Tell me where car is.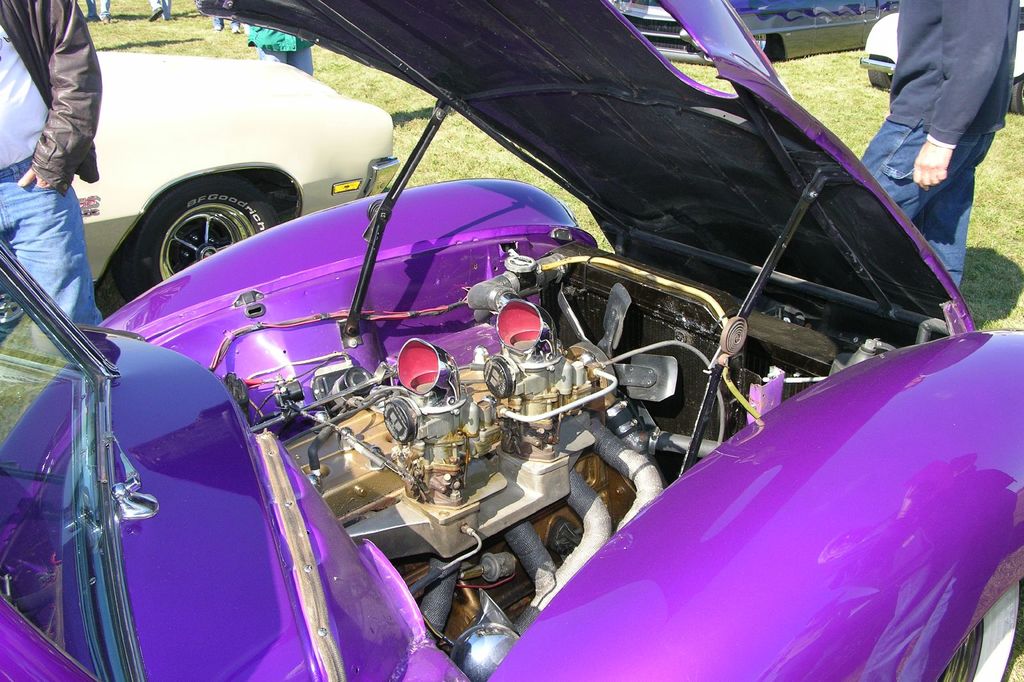
car is at (0, 0, 1023, 681).
